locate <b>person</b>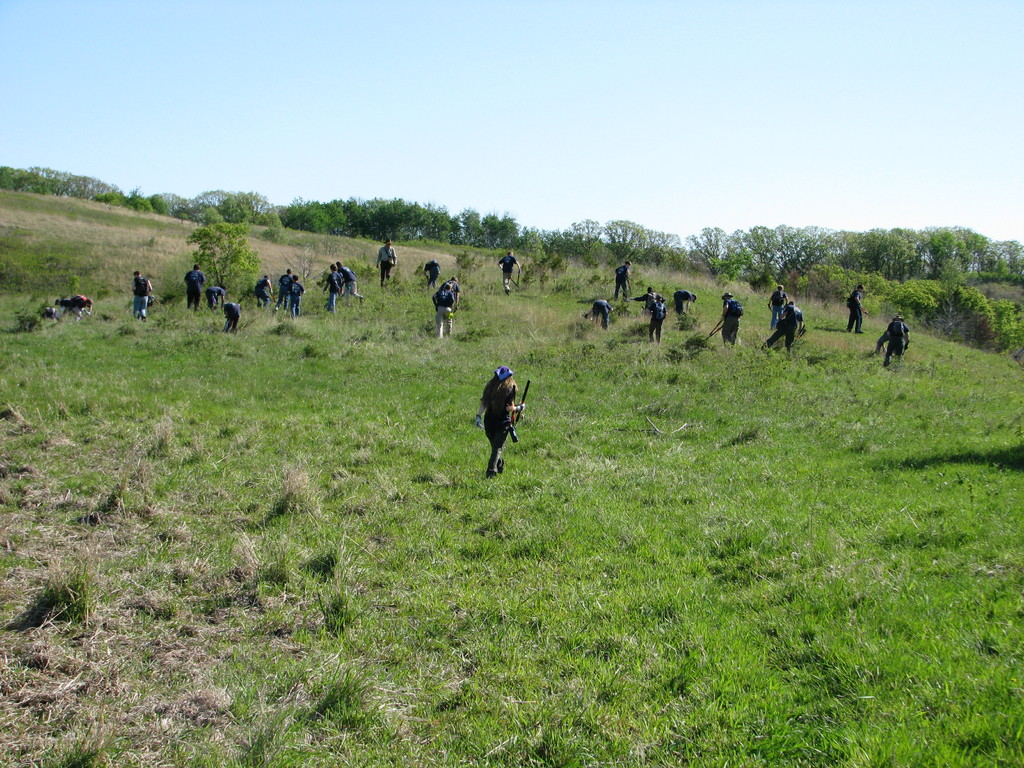
128,268,158,320
